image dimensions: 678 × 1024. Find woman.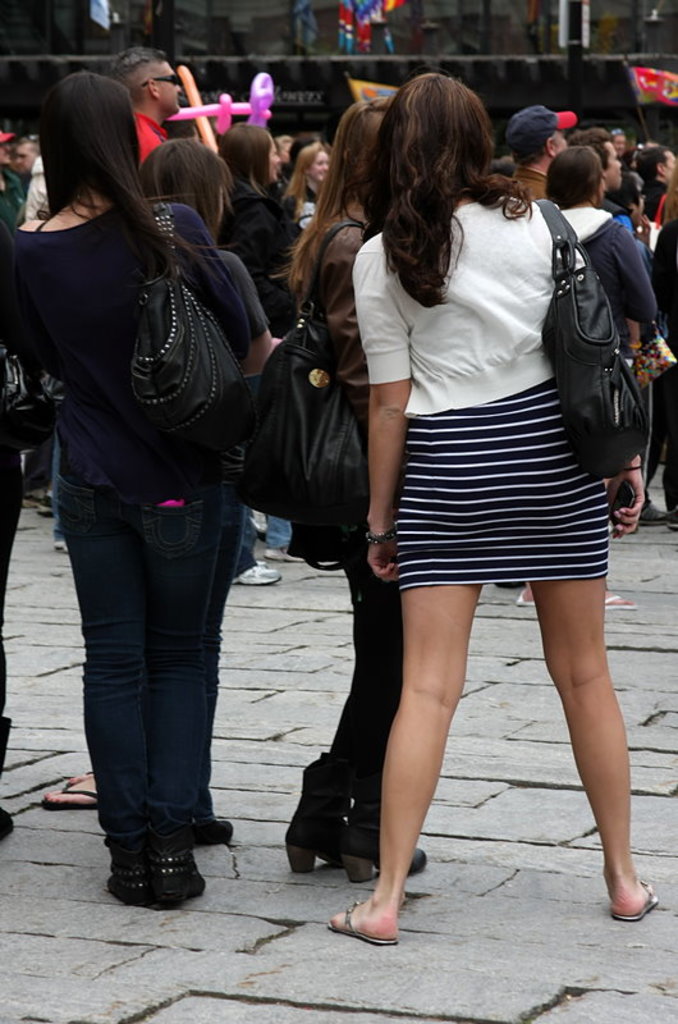
region(275, 88, 443, 878).
